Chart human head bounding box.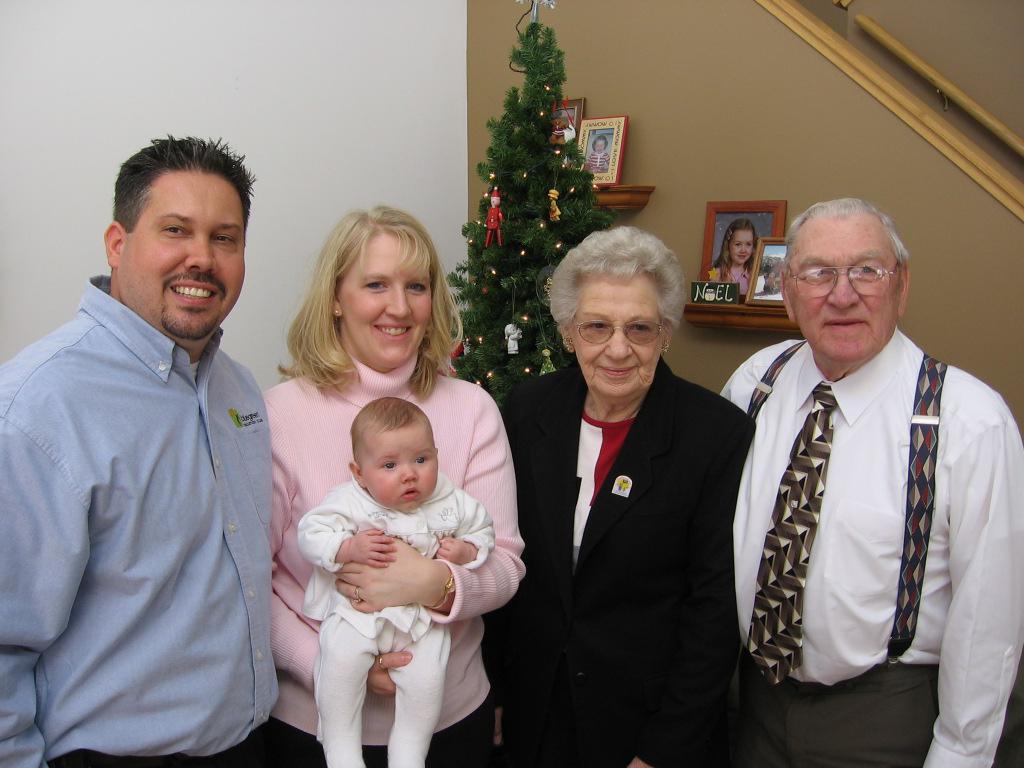
Charted: (546,222,681,402).
